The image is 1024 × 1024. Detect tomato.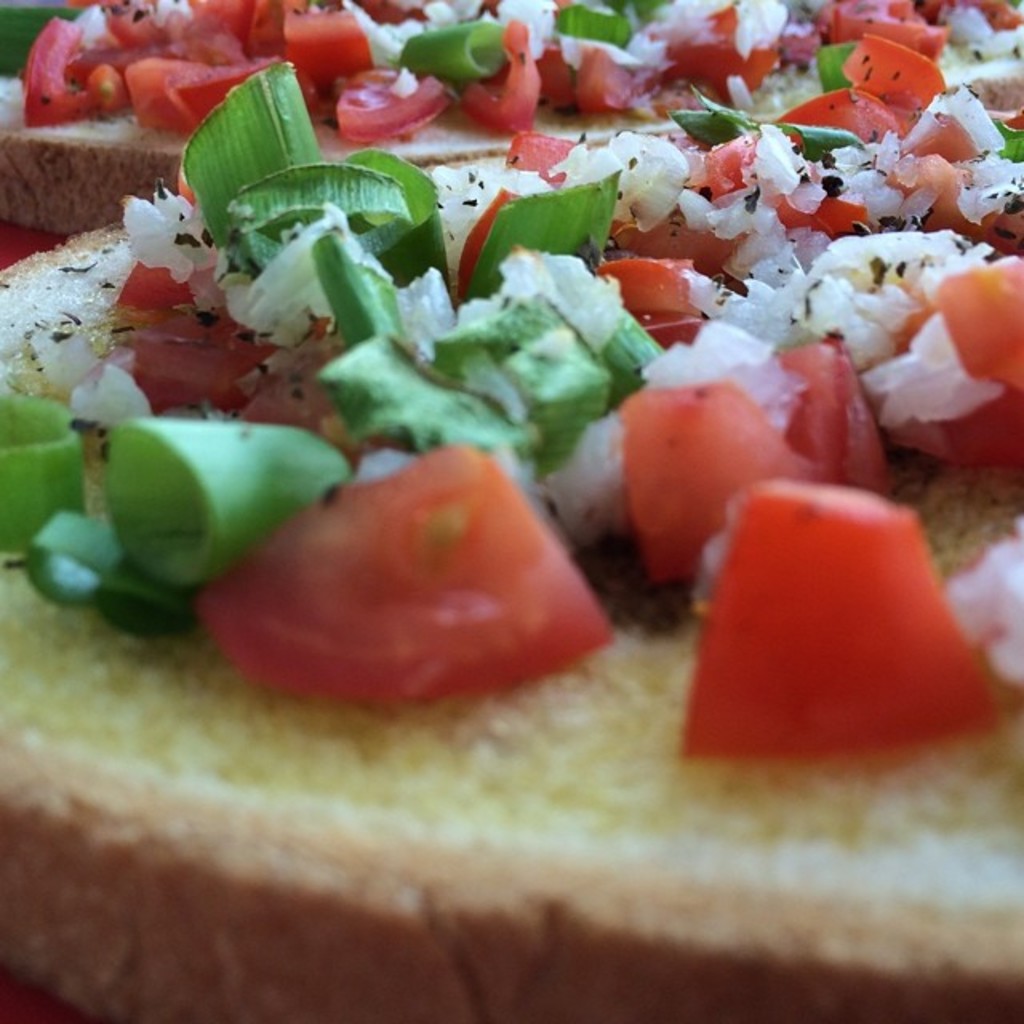
Detection: (110,61,261,134).
